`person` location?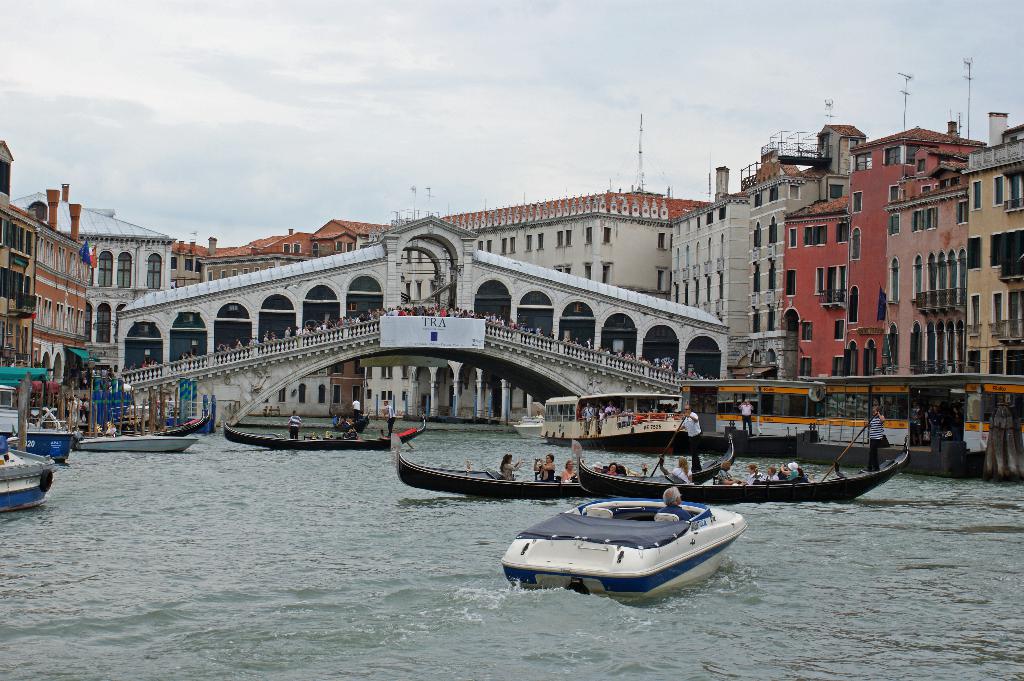
[x1=536, y1=408, x2=543, y2=419]
